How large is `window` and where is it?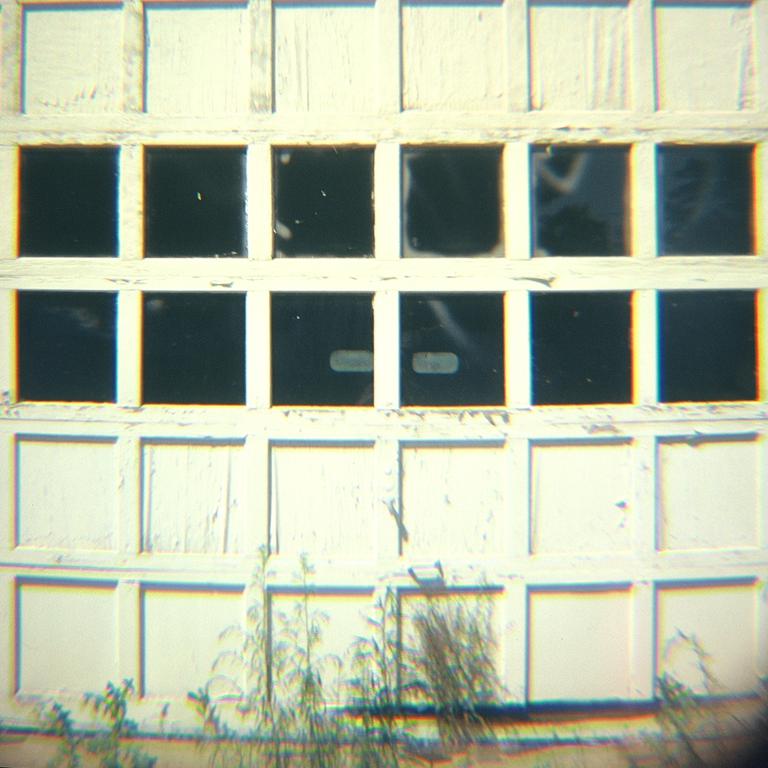
Bounding box: rect(661, 285, 762, 405).
